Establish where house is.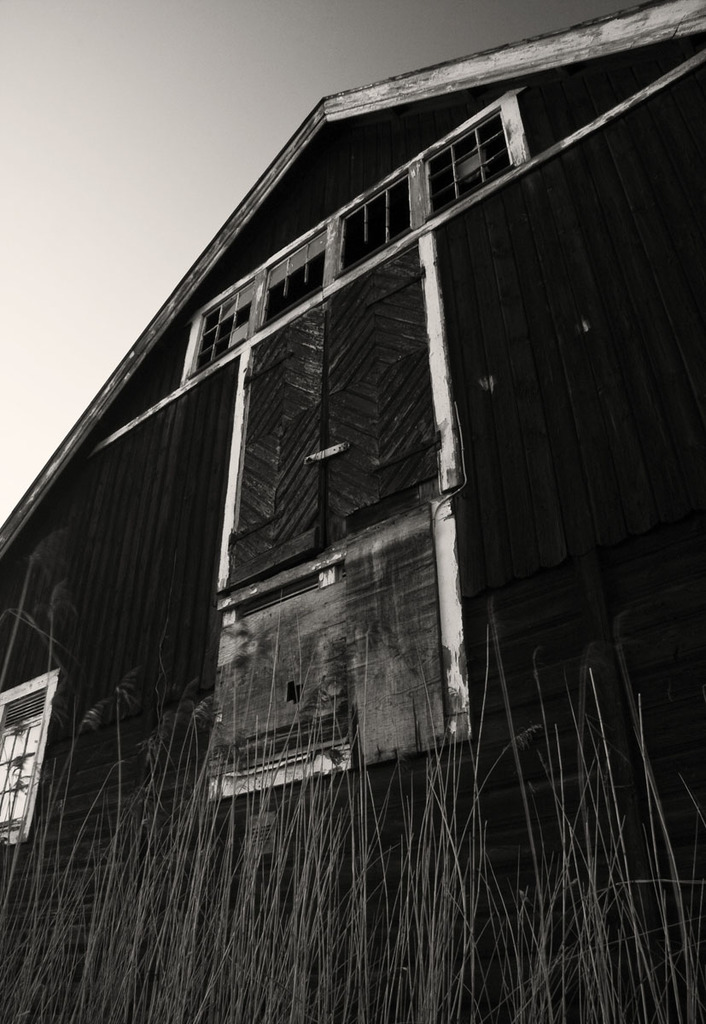
Established at <region>0, 0, 705, 1023</region>.
